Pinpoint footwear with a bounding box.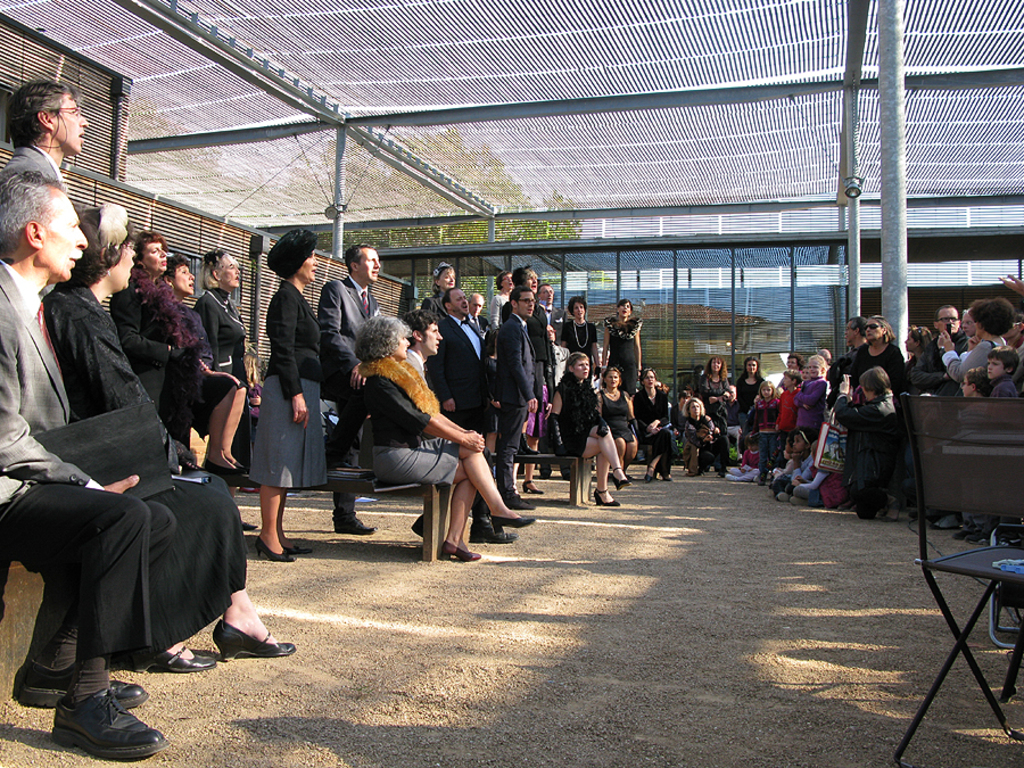
x1=143 y1=642 x2=218 y2=669.
